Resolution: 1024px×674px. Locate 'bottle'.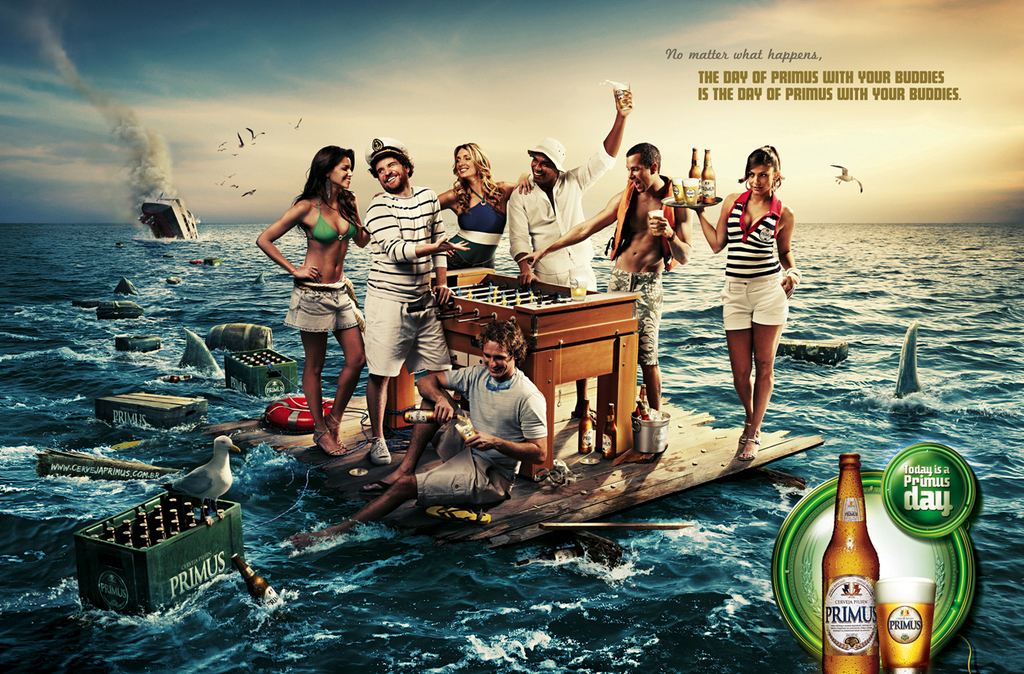
<box>632,399,653,425</box>.
